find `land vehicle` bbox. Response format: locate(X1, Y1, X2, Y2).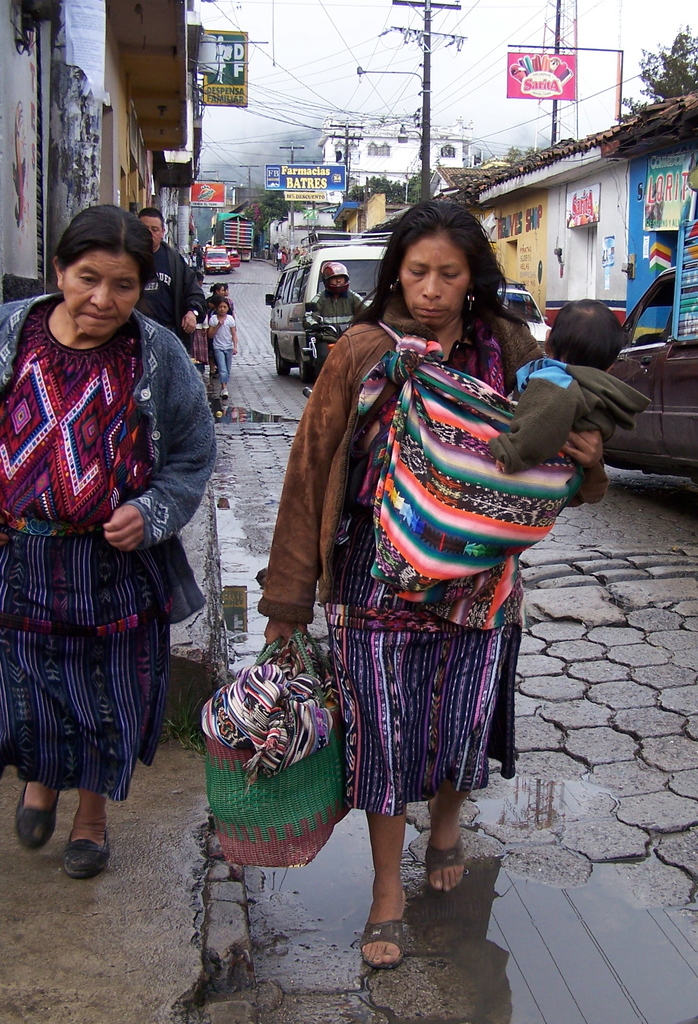
locate(301, 301, 354, 396).
